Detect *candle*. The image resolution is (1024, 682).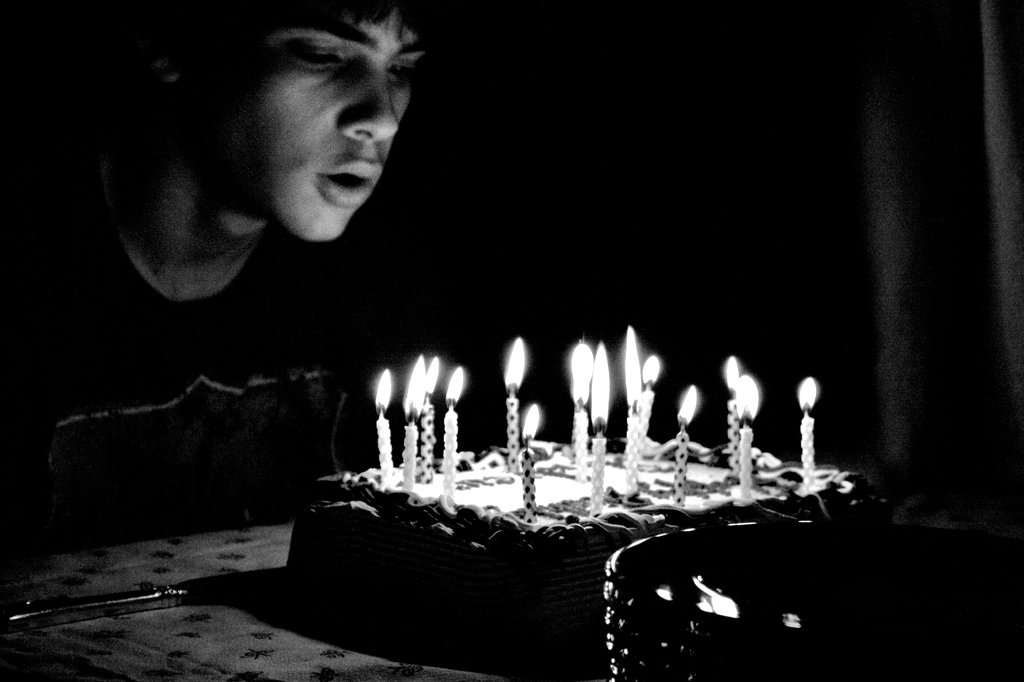
Rect(736, 374, 760, 505).
